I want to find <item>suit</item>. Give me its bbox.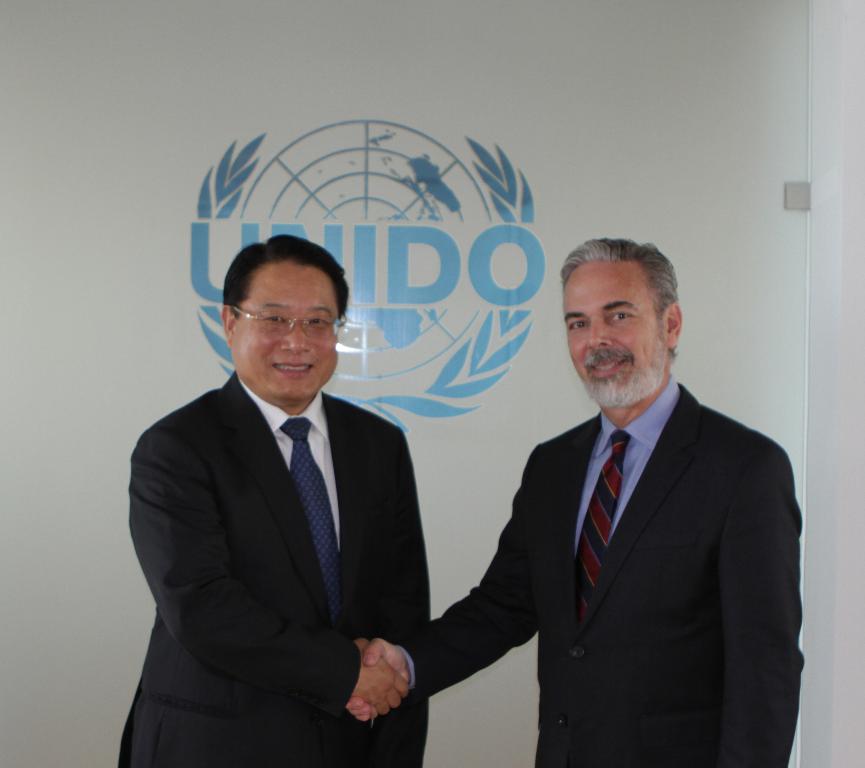
box(439, 262, 822, 764).
